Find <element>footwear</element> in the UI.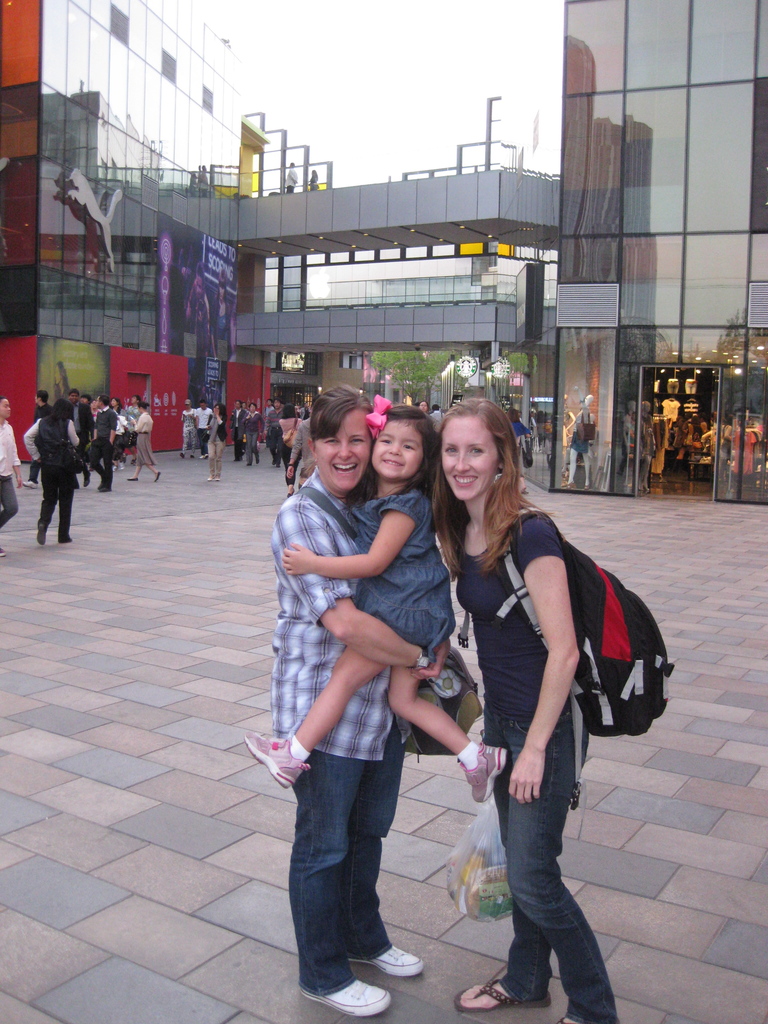
UI element at l=349, t=947, r=422, b=978.
